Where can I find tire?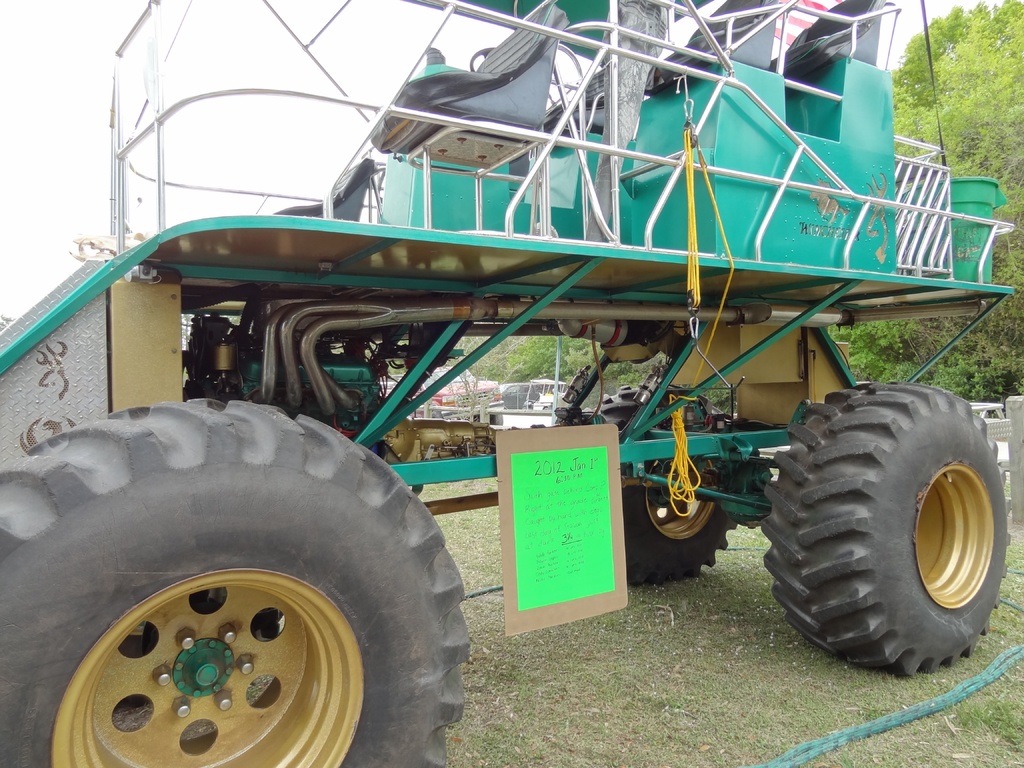
You can find it at (579, 384, 753, 590).
